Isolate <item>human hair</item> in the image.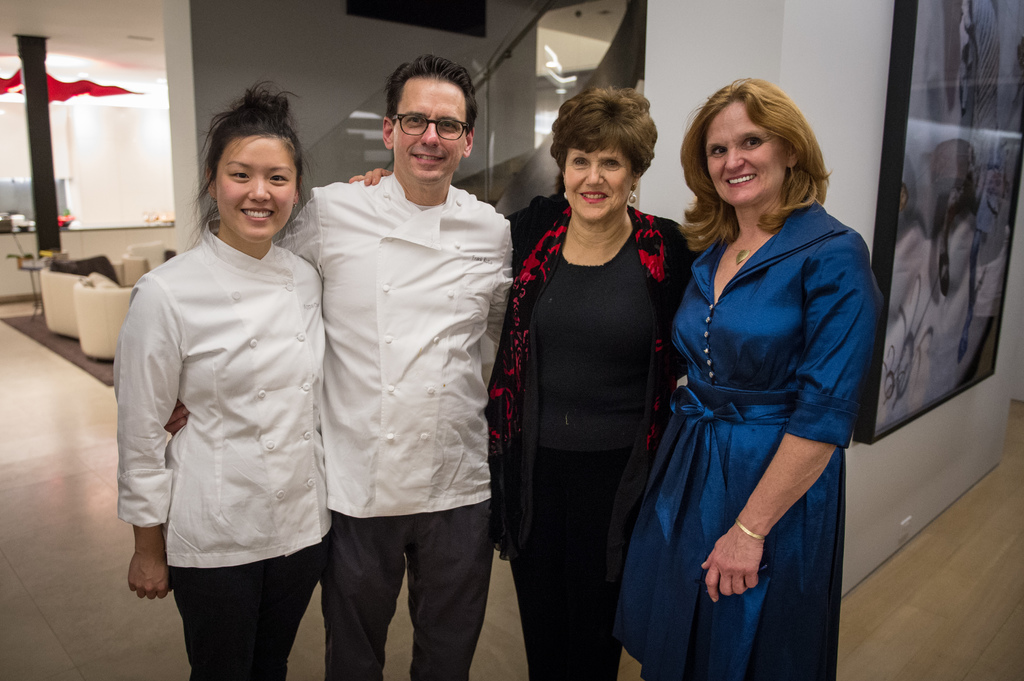
Isolated region: box=[384, 54, 483, 134].
